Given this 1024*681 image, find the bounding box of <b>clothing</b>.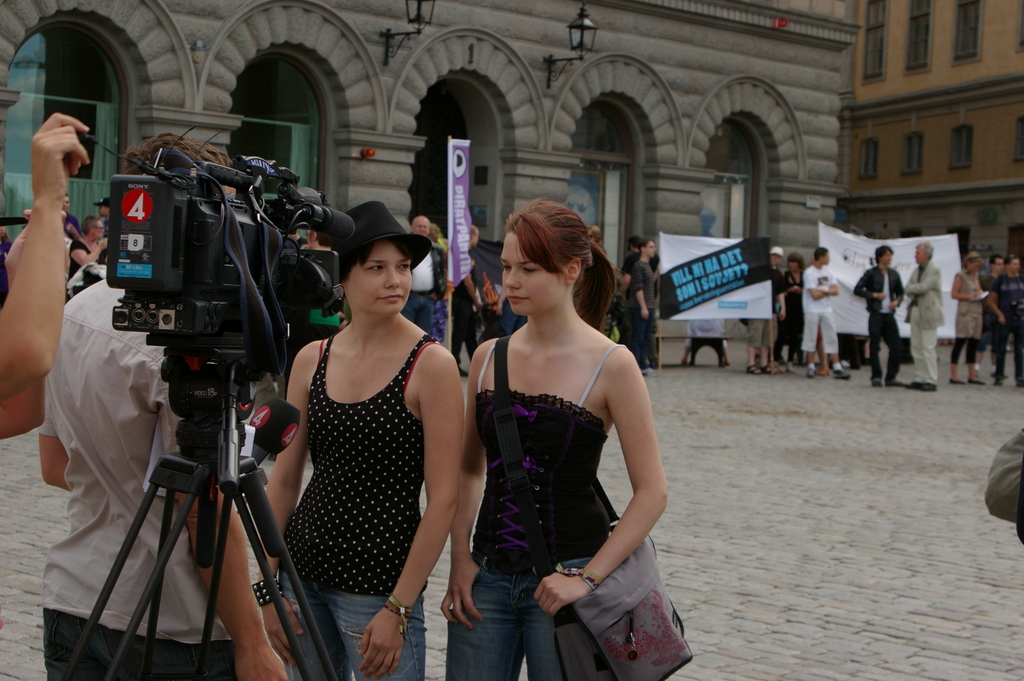
38 277 243 680.
